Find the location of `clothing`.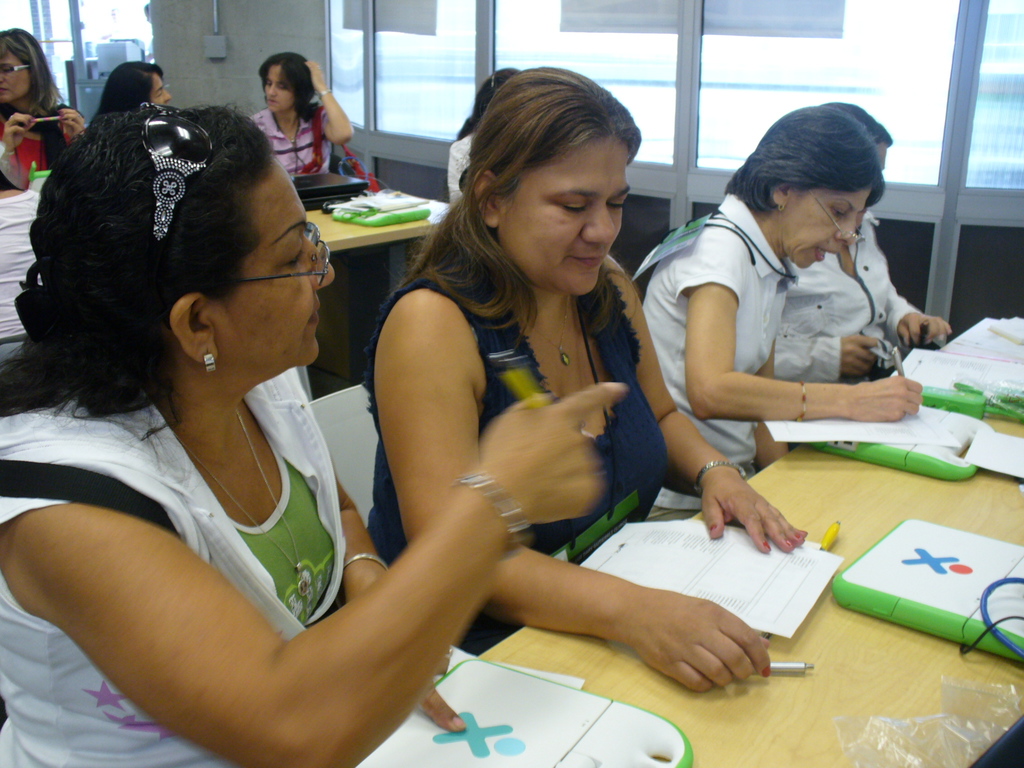
Location: (779,207,922,407).
